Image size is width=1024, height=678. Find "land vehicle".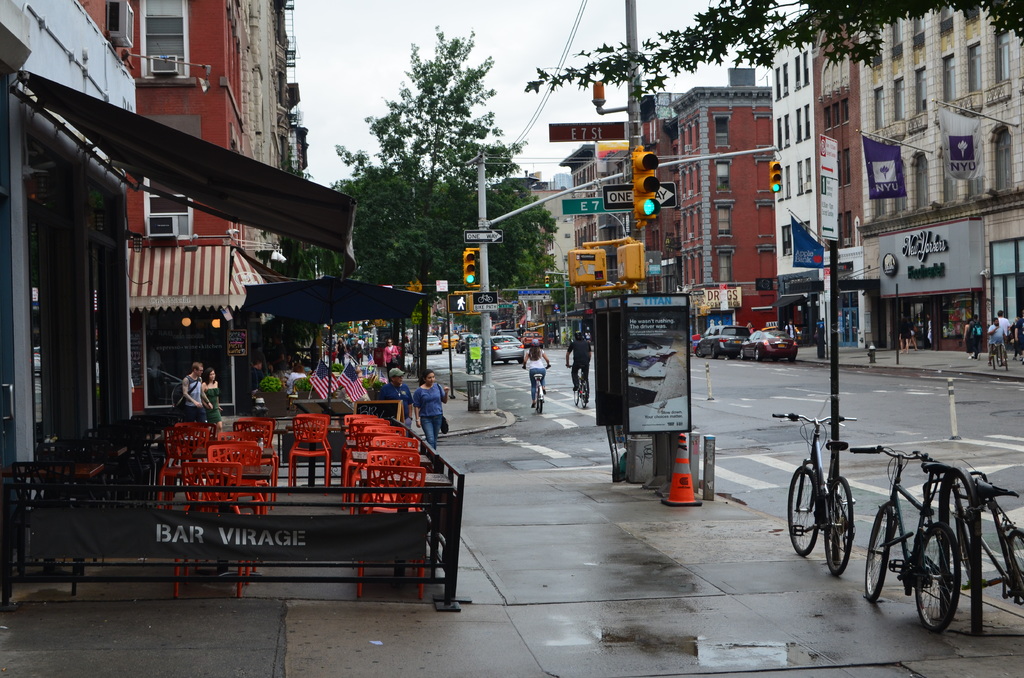
(520, 330, 545, 349).
